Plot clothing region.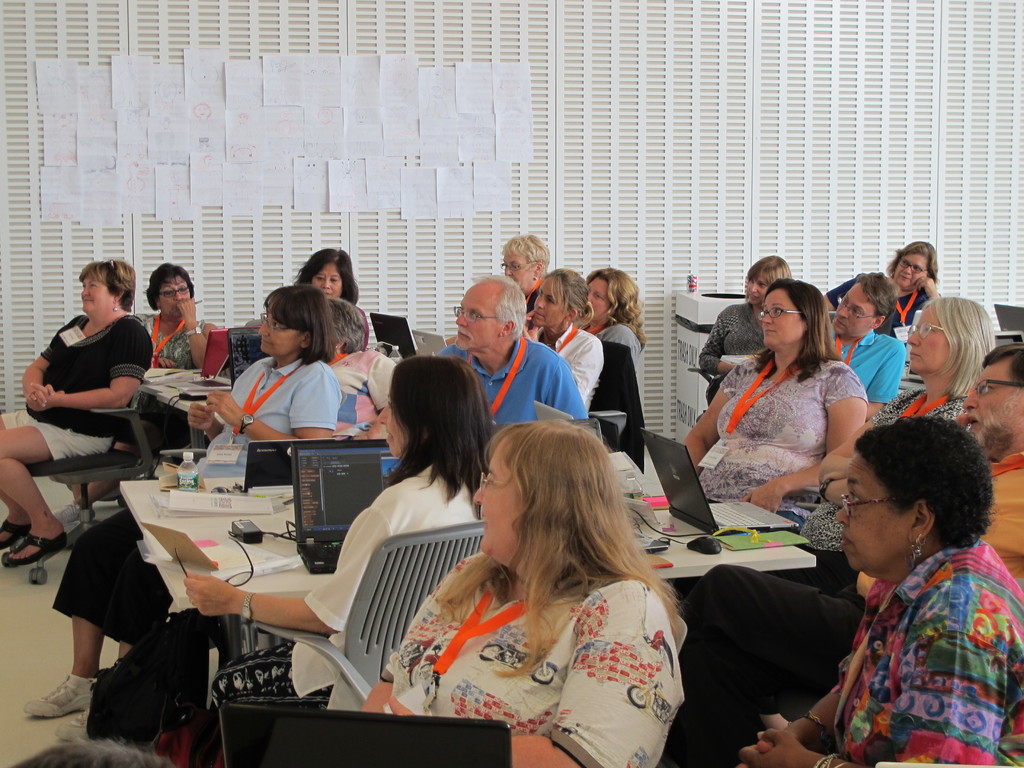
Plotted at 822 269 937 343.
